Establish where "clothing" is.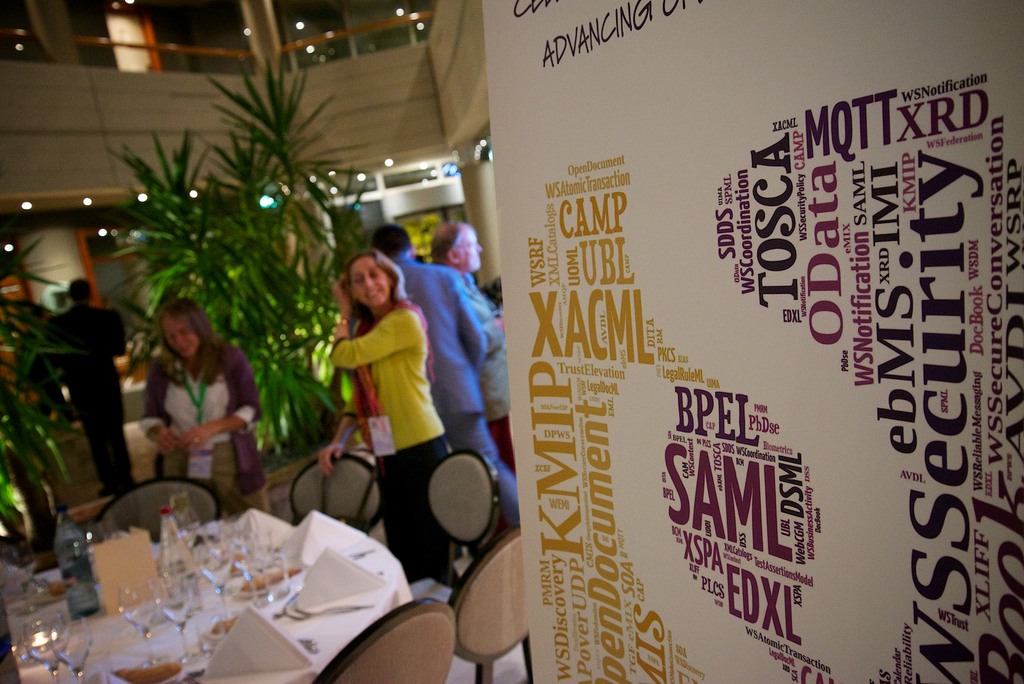
Established at bbox=[391, 257, 520, 533].
